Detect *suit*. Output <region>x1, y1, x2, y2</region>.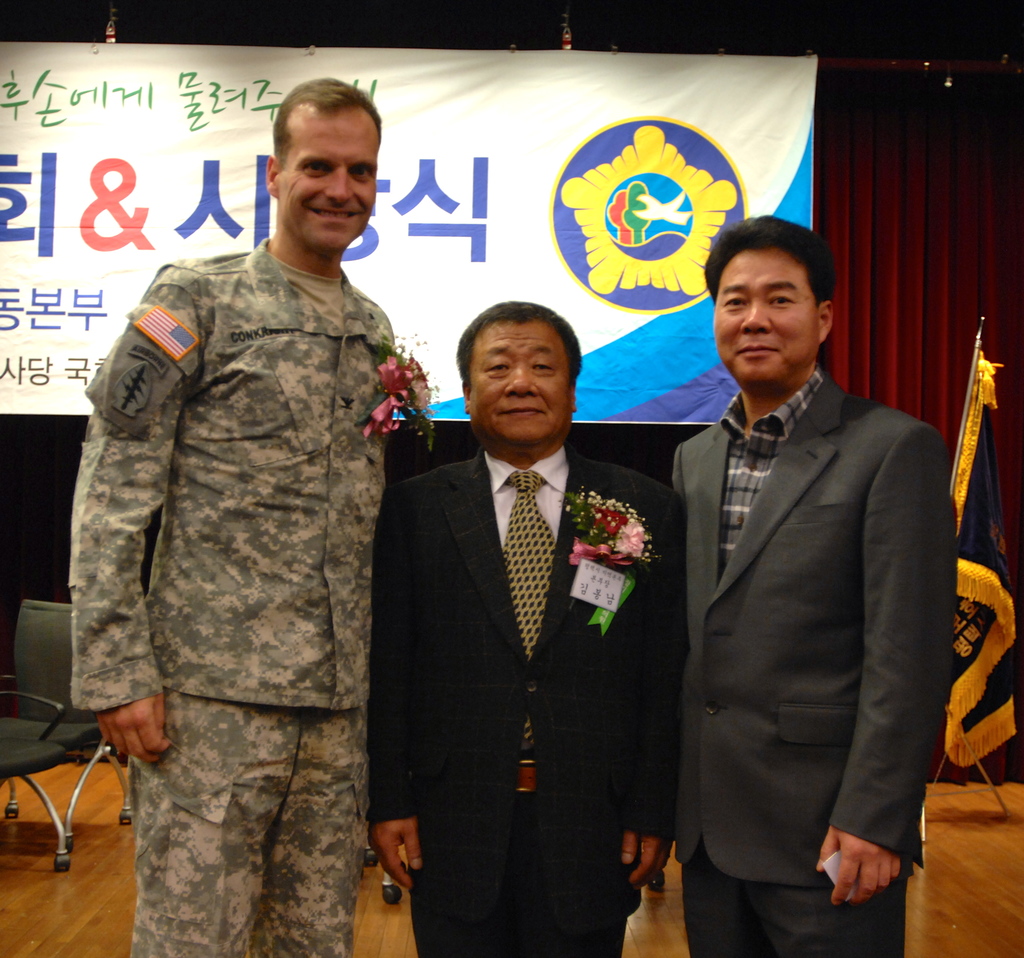
<region>365, 459, 682, 957</region>.
